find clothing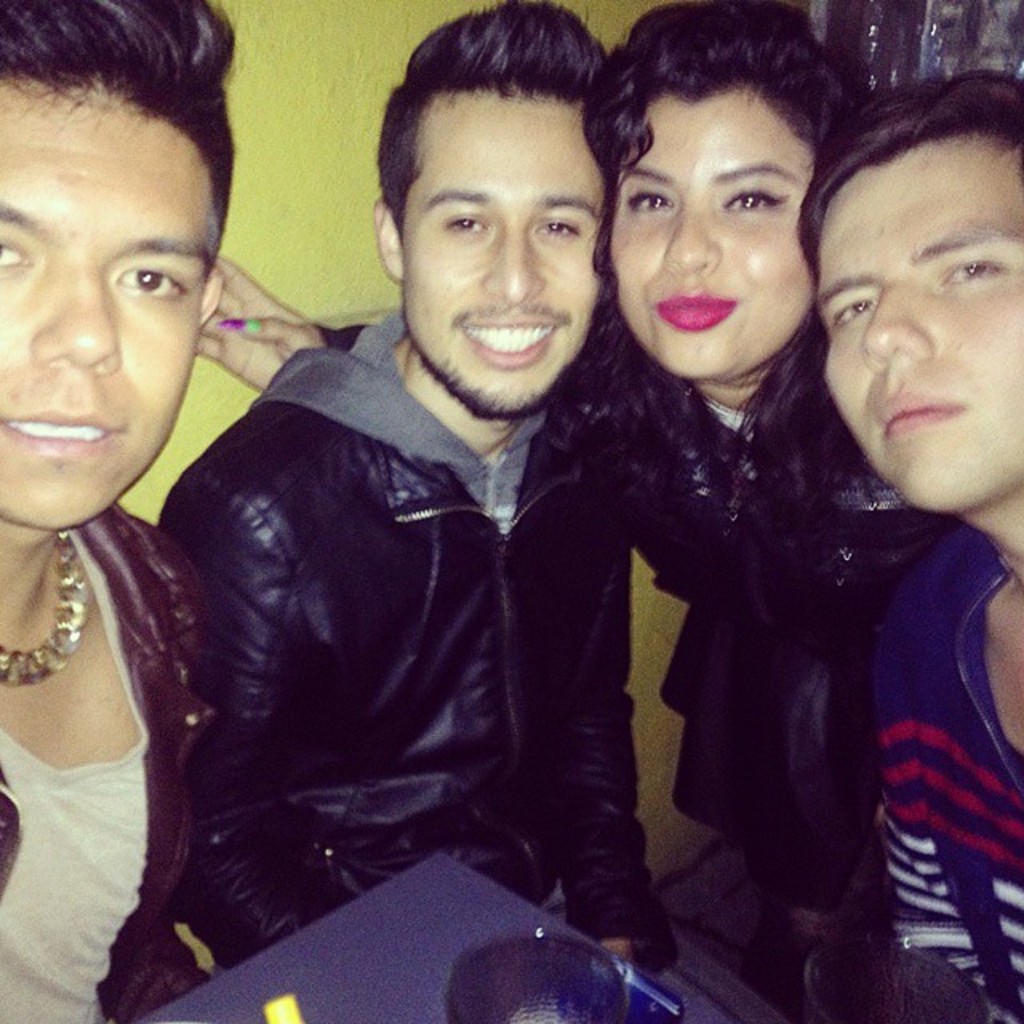
bbox=[861, 517, 1022, 1022]
